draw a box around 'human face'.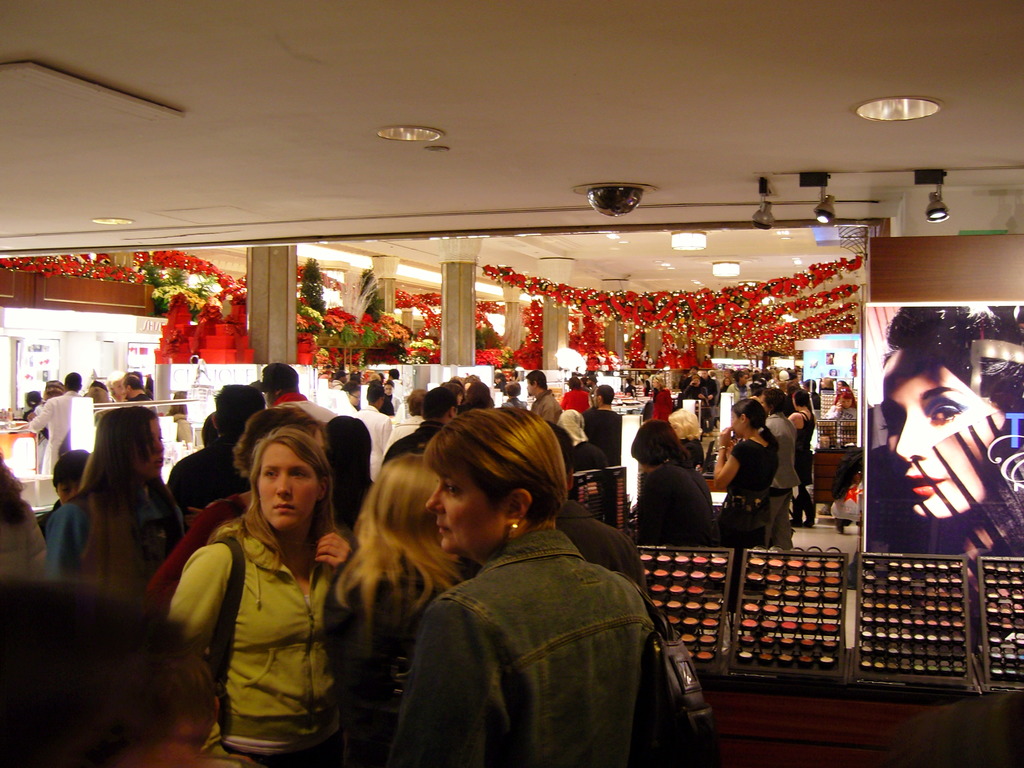
[134, 418, 166, 479].
